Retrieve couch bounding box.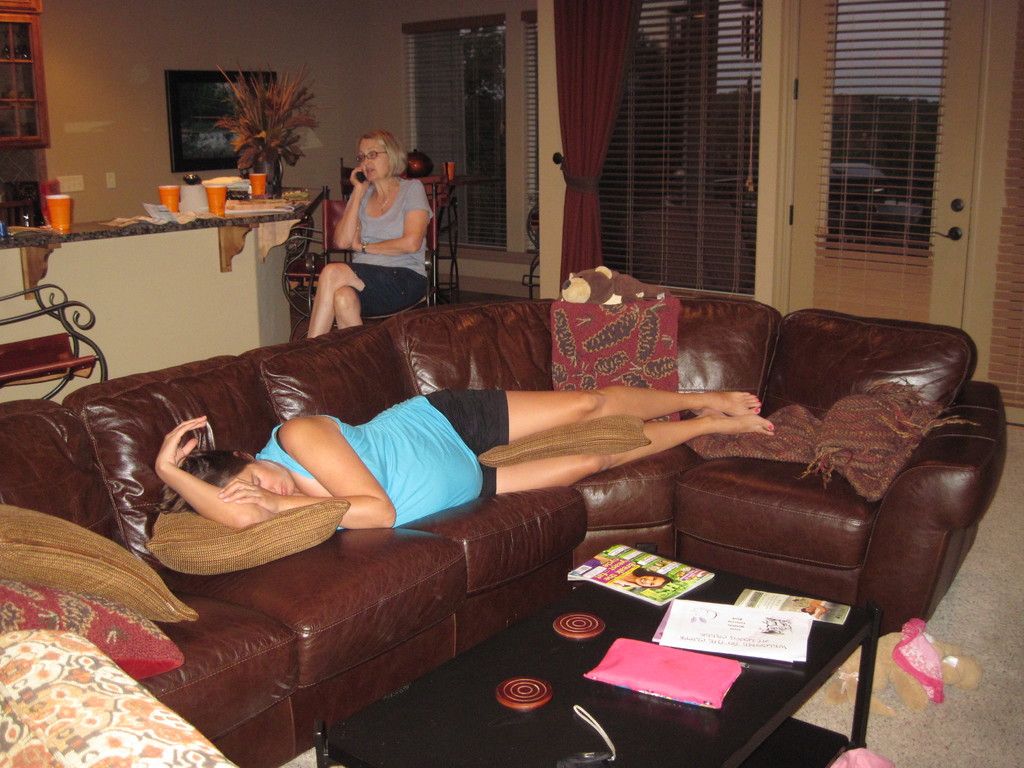
Bounding box: box(0, 284, 1011, 767).
